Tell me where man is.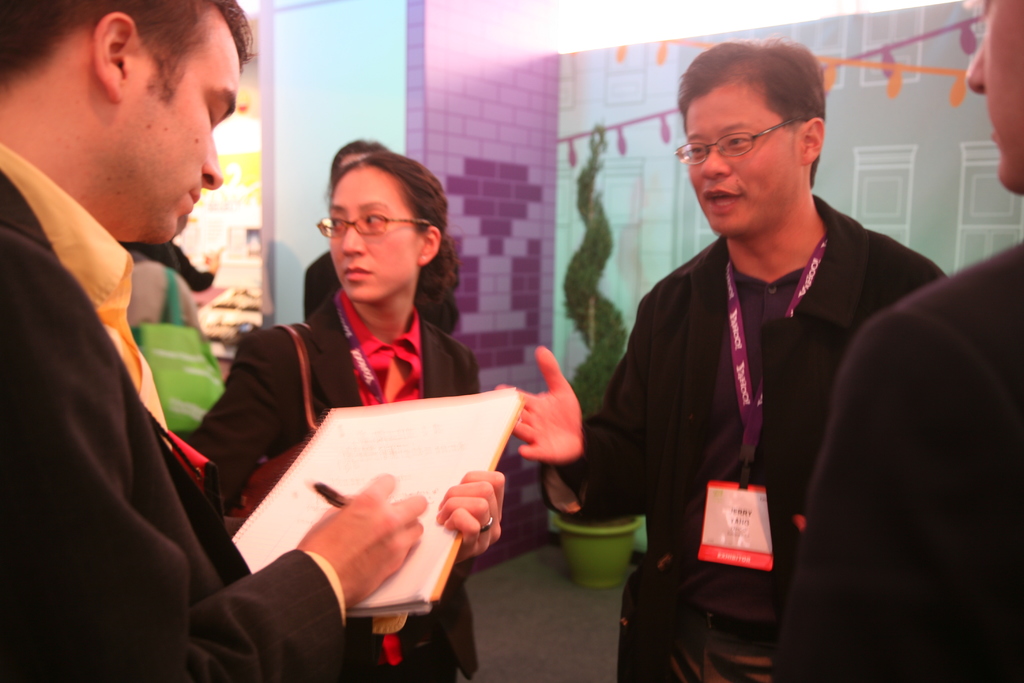
man is at left=484, top=30, right=954, bottom=682.
